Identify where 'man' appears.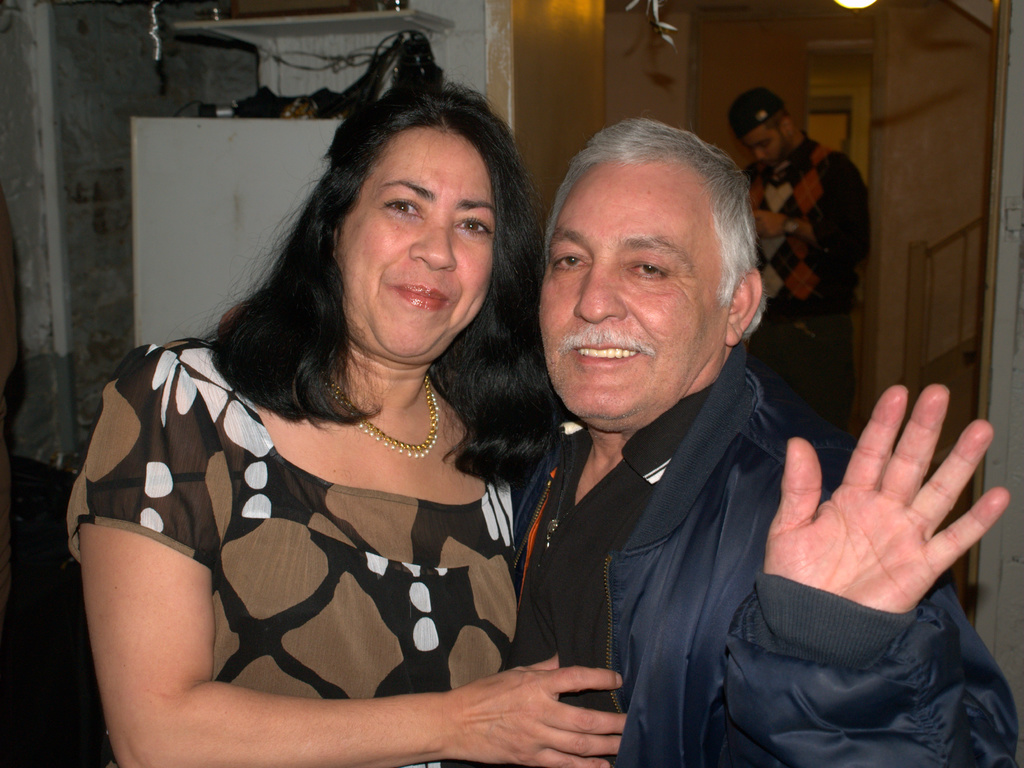
Appears at bbox(452, 111, 941, 767).
